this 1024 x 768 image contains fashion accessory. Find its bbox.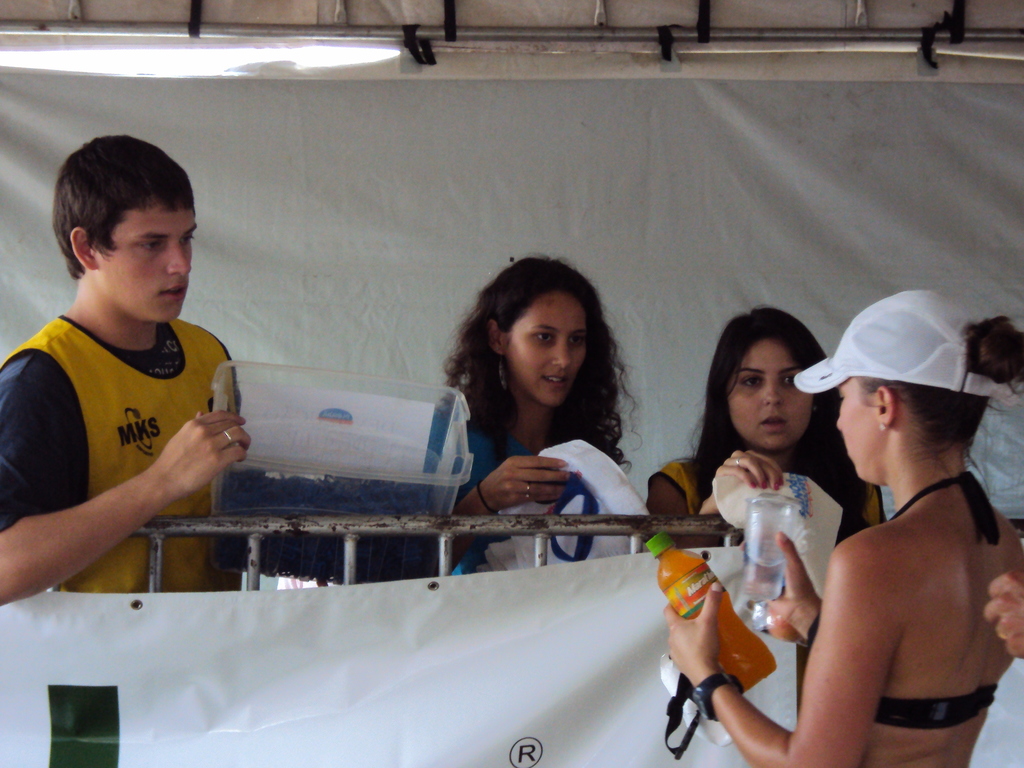
l=525, t=481, r=531, b=499.
